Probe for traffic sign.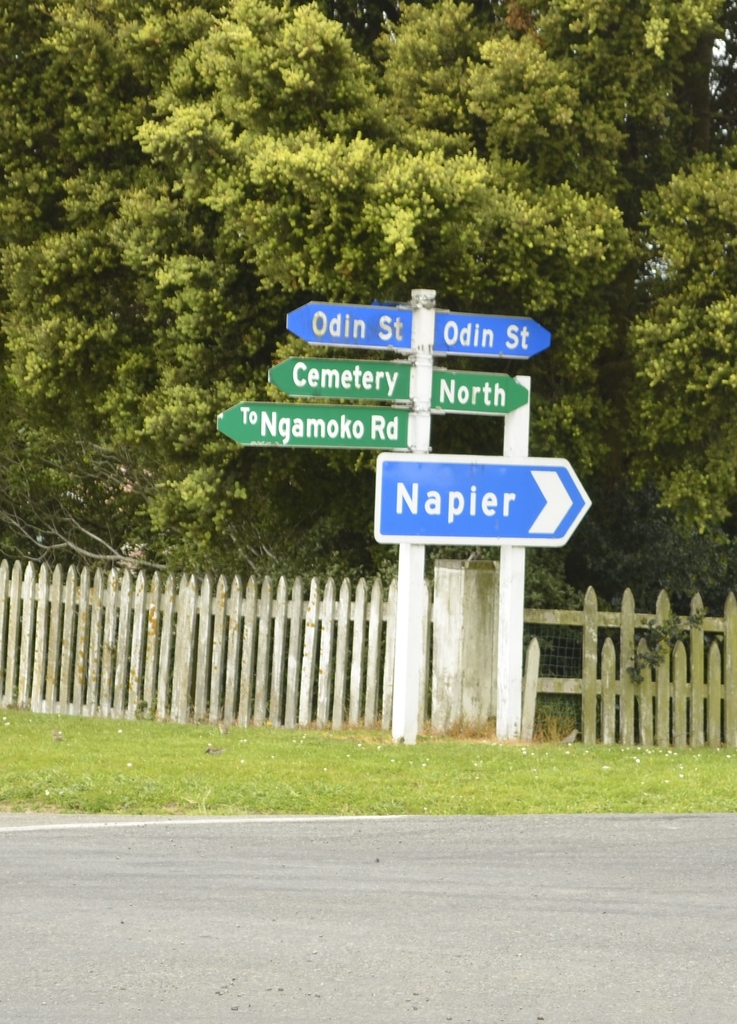
Probe result: rect(290, 300, 412, 349).
